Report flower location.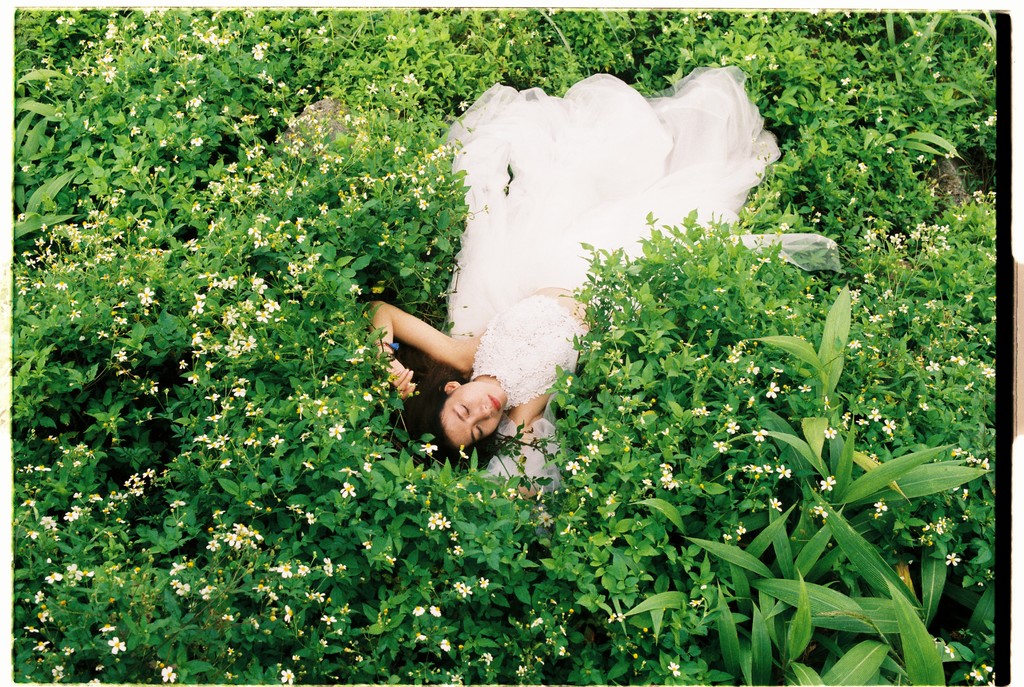
Report: (x1=301, y1=565, x2=311, y2=576).
